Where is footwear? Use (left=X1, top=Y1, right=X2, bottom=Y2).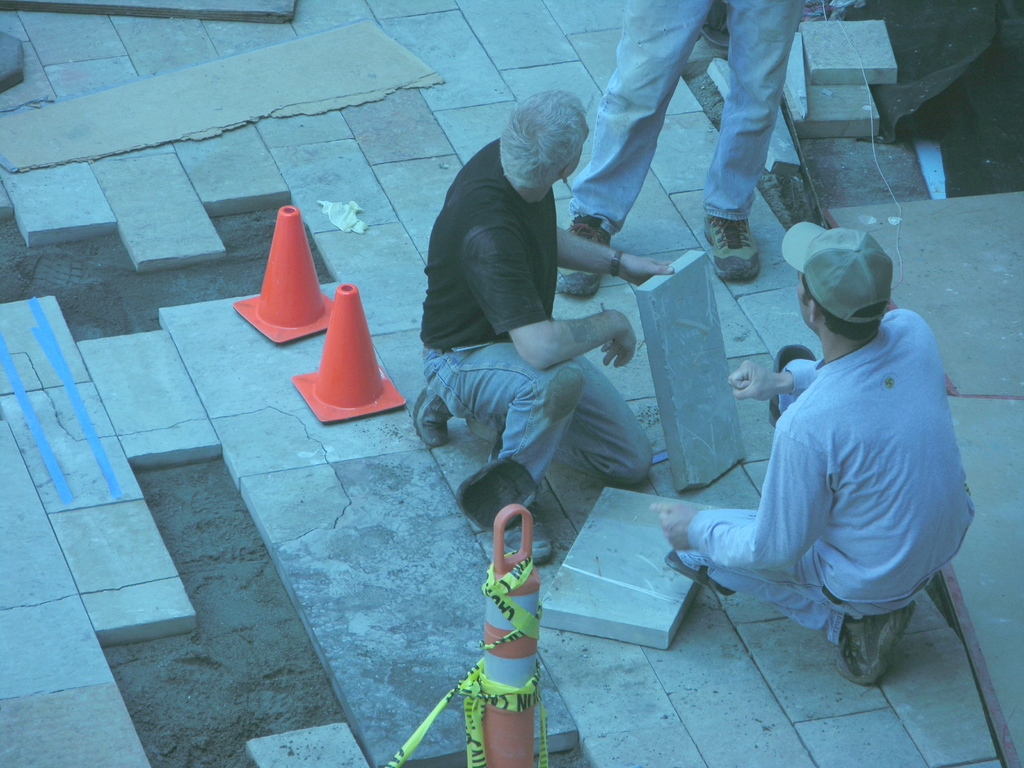
(left=695, top=216, right=767, bottom=271).
